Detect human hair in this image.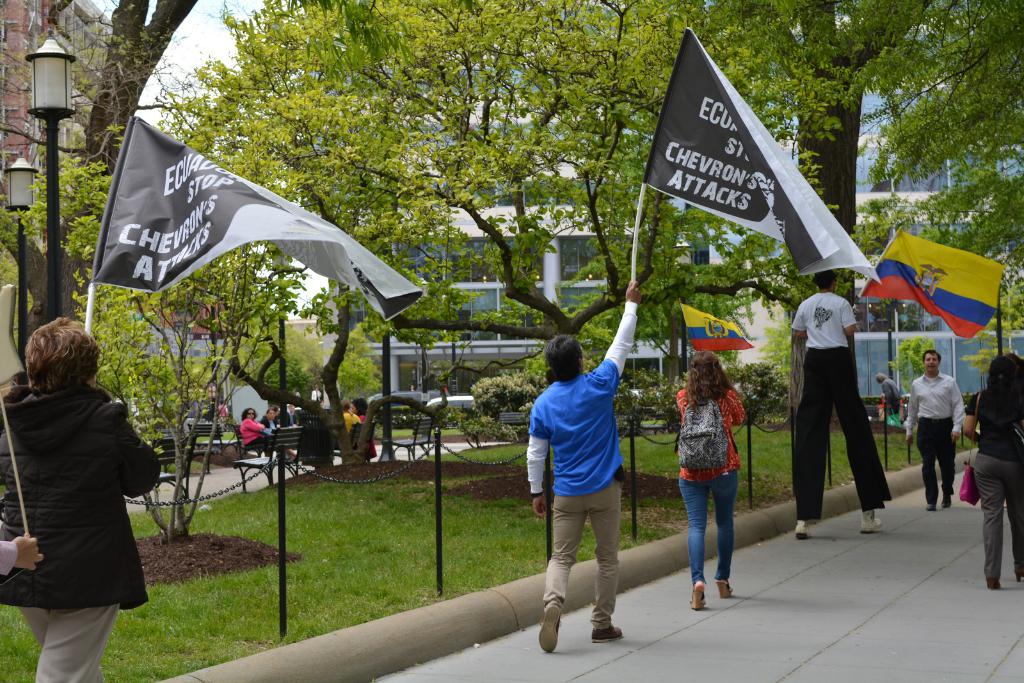
Detection: {"left": 977, "top": 355, "right": 1023, "bottom": 437}.
